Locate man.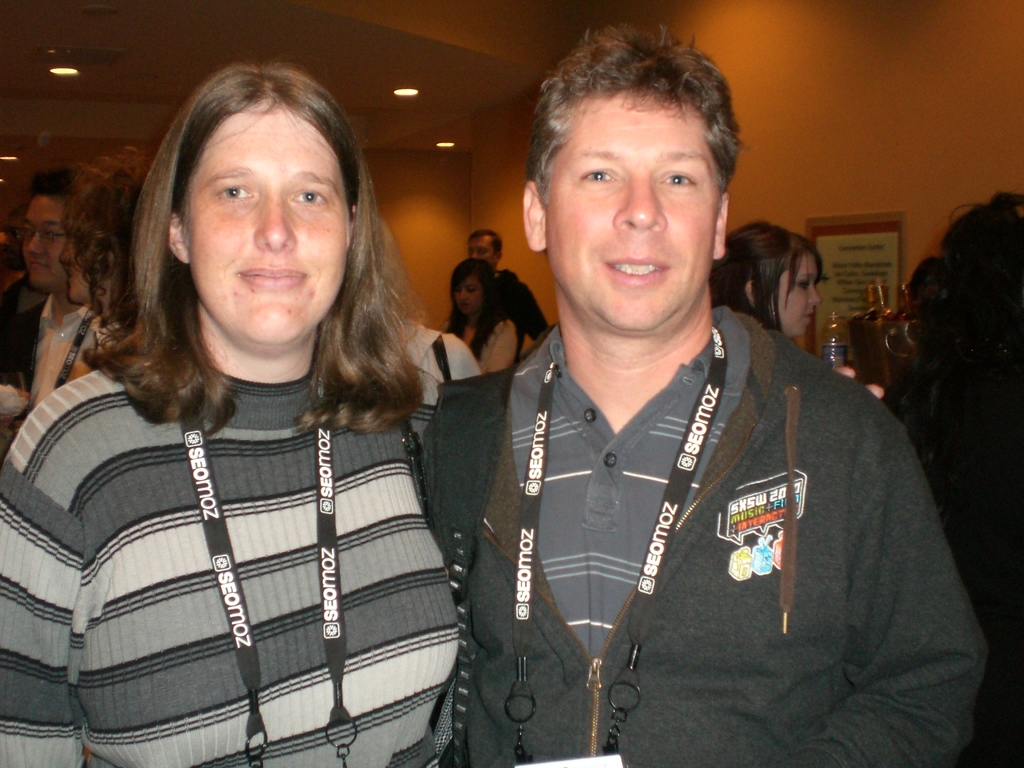
Bounding box: x1=401 y1=58 x2=968 y2=753.
